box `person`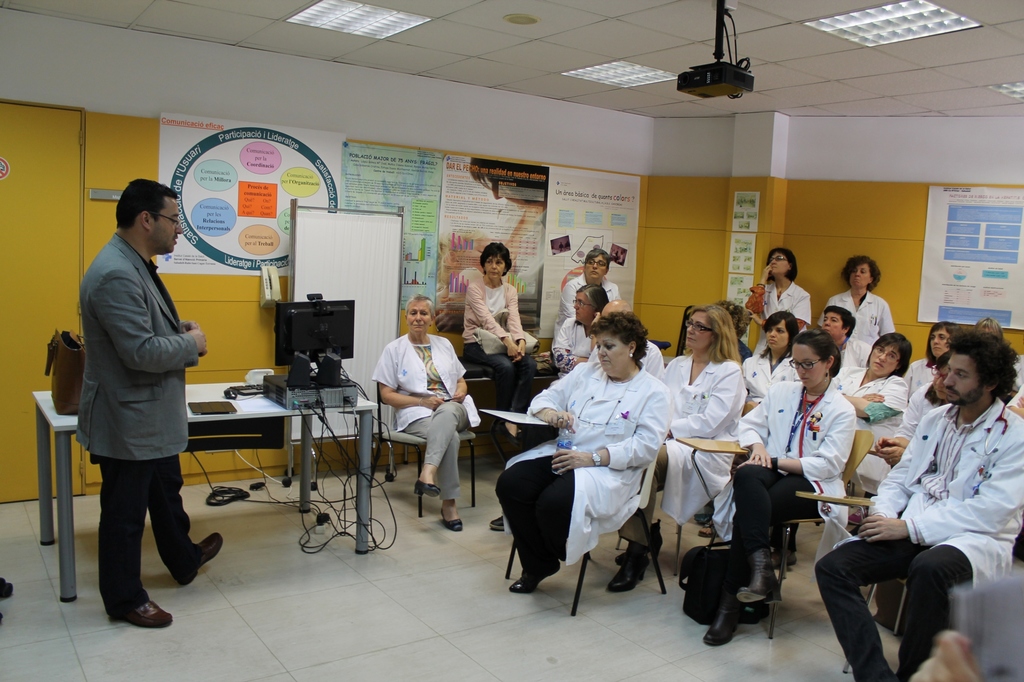
Rect(819, 302, 874, 370)
